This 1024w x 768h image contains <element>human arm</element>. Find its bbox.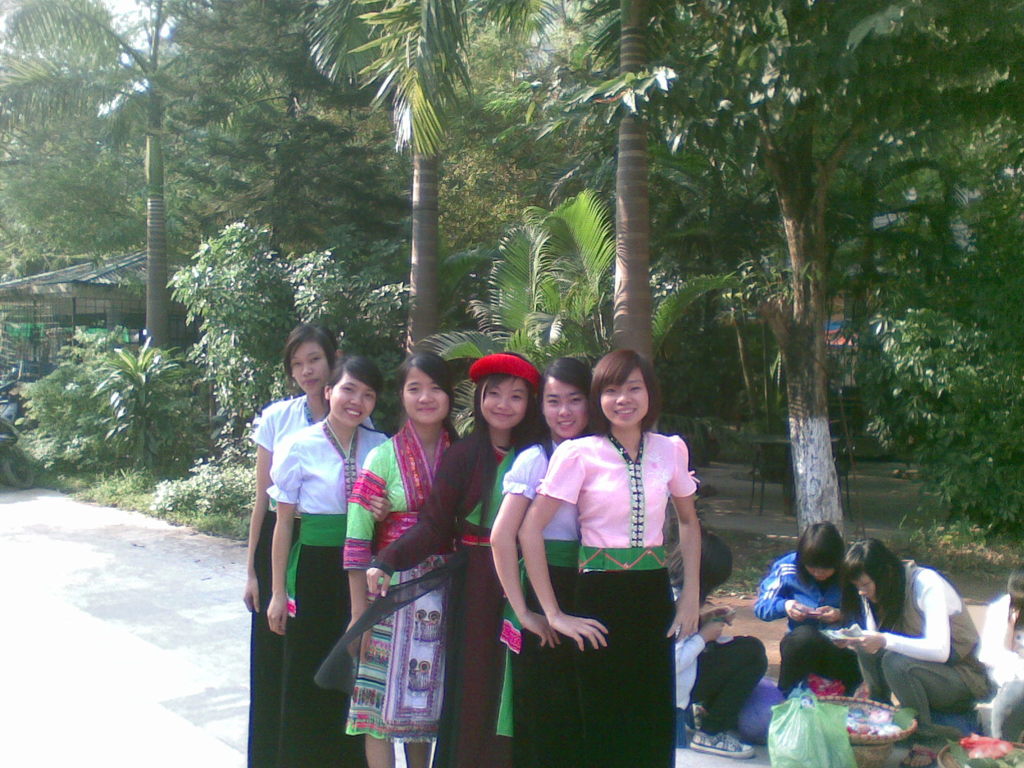
486:433:559:650.
